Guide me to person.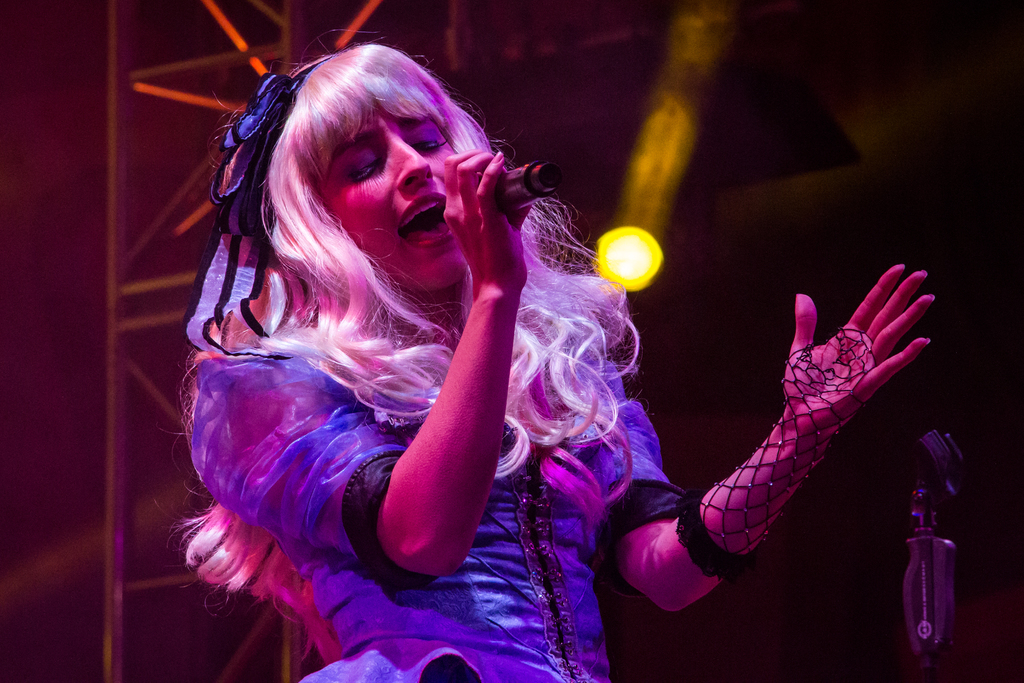
Guidance: pyautogui.locateOnScreen(141, 40, 776, 670).
